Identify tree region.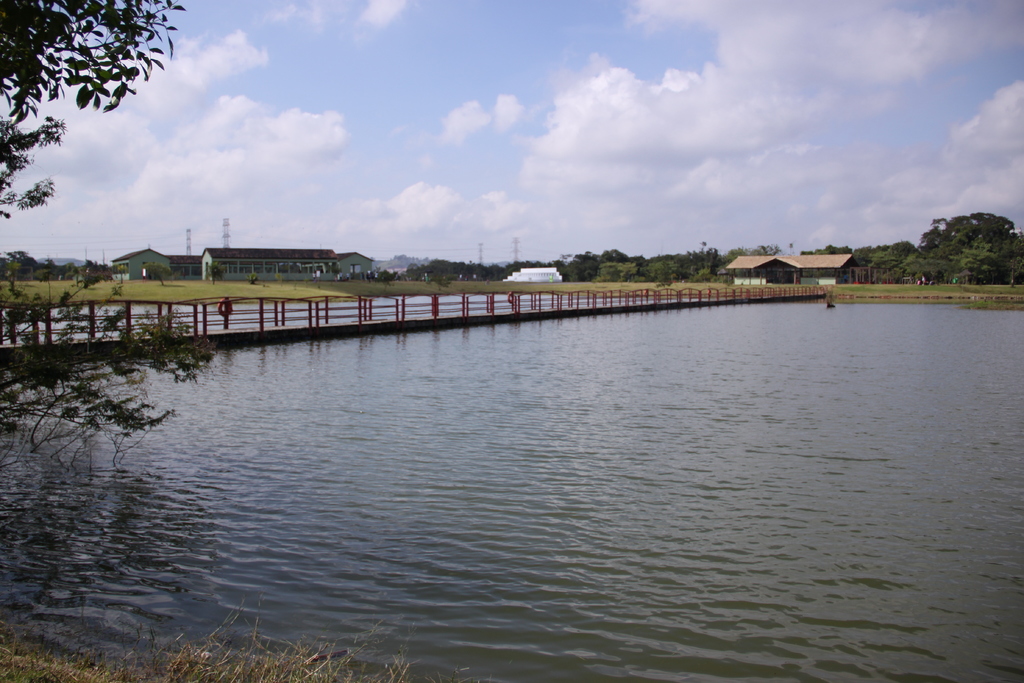
Region: BBox(956, 238, 1004, 285).
